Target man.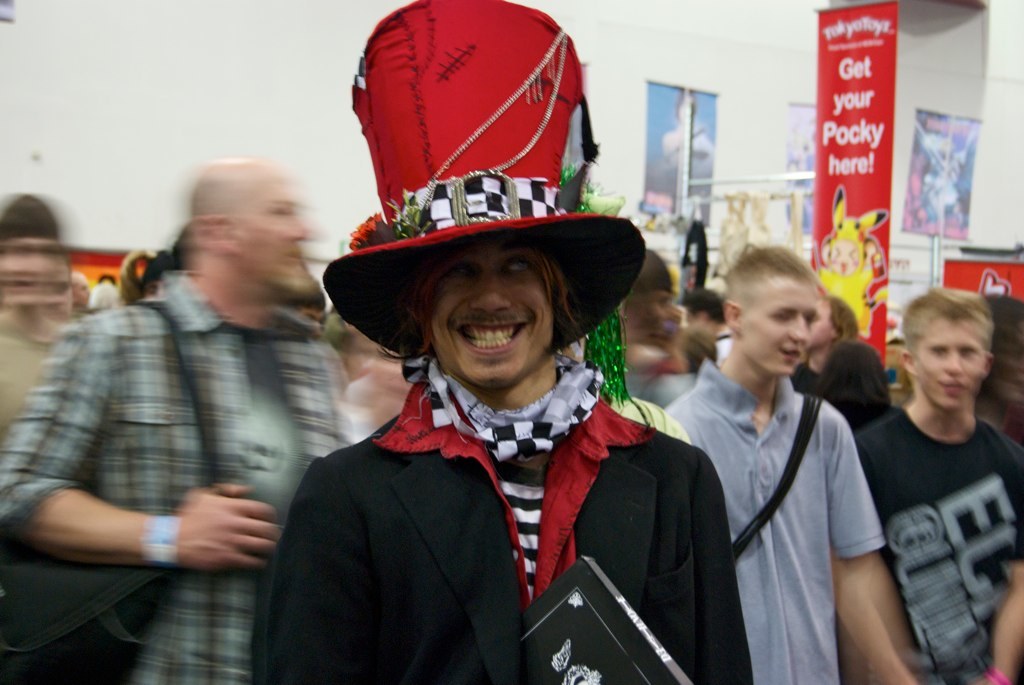
Target region: [17, 147, 353, 643].
